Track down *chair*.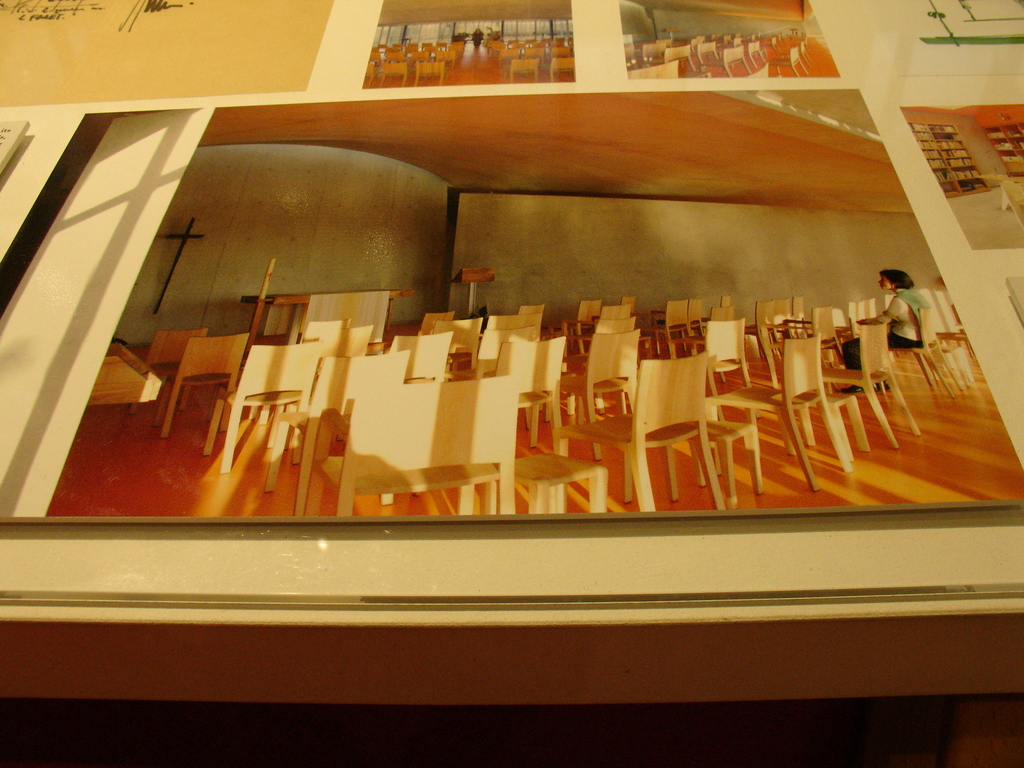
Tracked to (x1=154, y1=332, x2=246, y2=435).
